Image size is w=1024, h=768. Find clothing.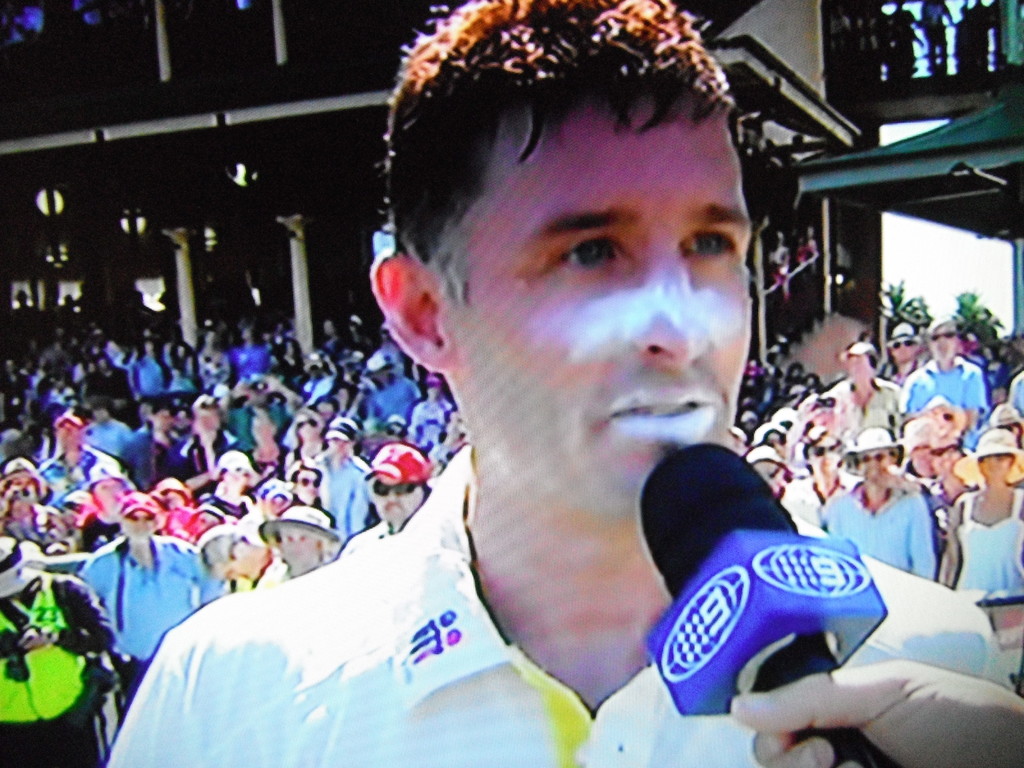
[left=362, top=381, right=420, bottom=436].
